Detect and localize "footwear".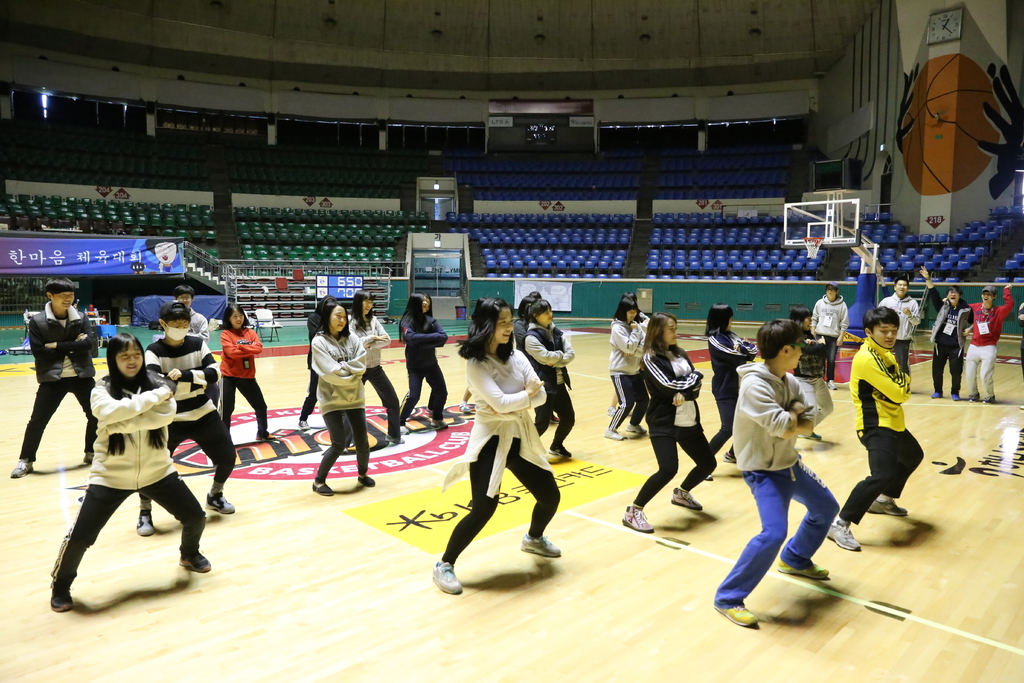
Localized at bbox(628, 425, 649, 432).
